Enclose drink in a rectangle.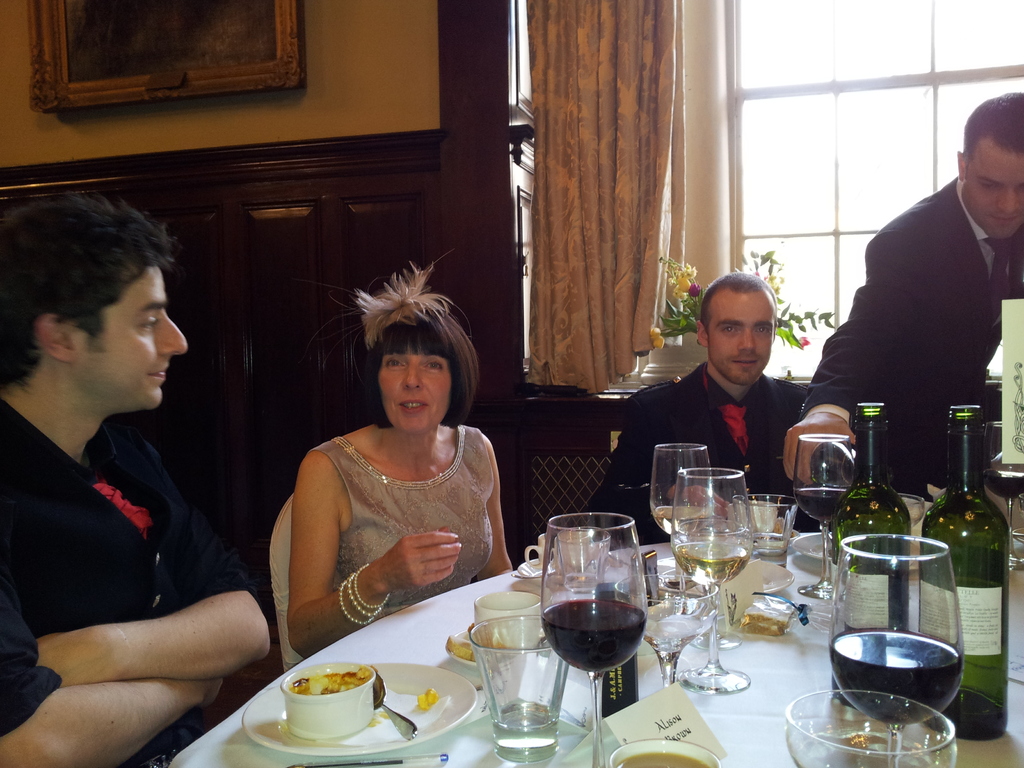
x1=540 y1=591 x2=647 y2=673.
